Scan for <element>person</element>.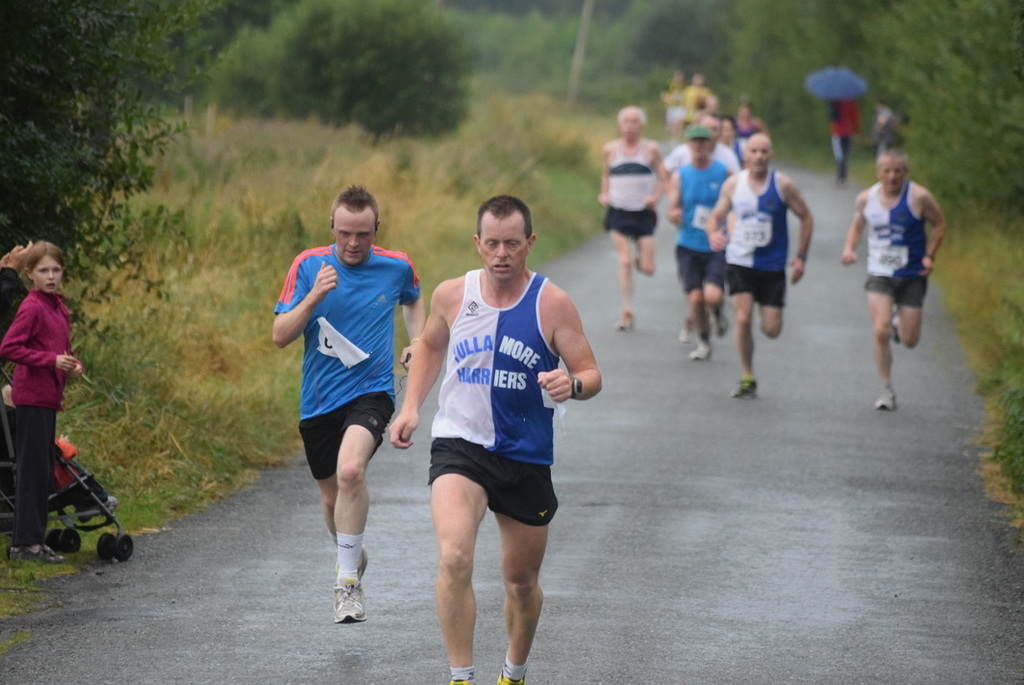
Scan result: select_region(598, 107, 668, 336).
